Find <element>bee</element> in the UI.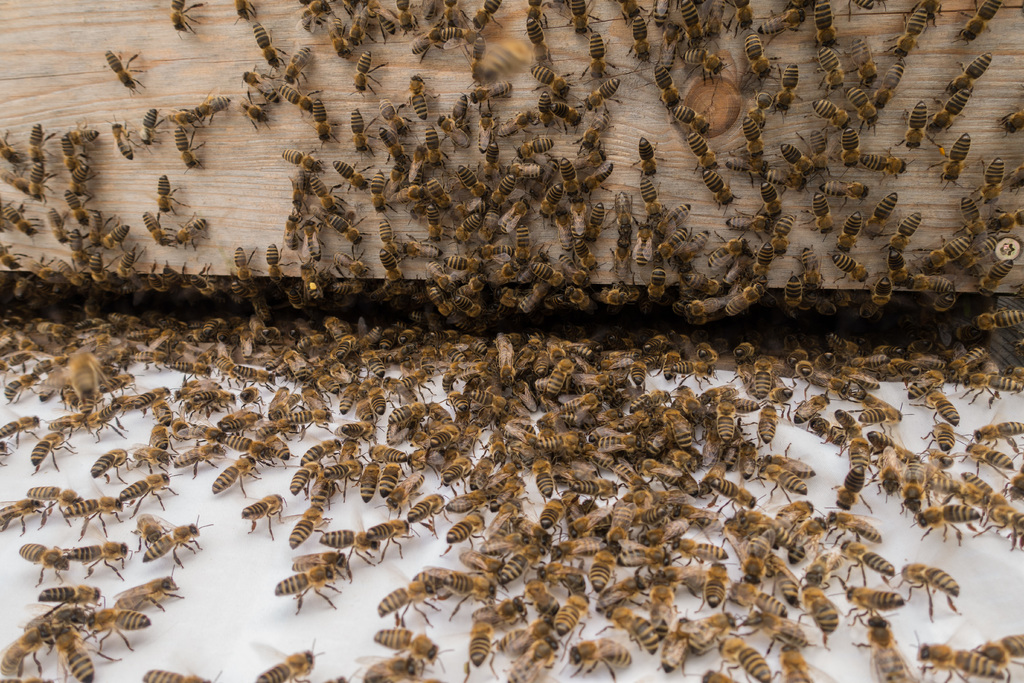
UI element at locate(92, 254, 111, 283).
